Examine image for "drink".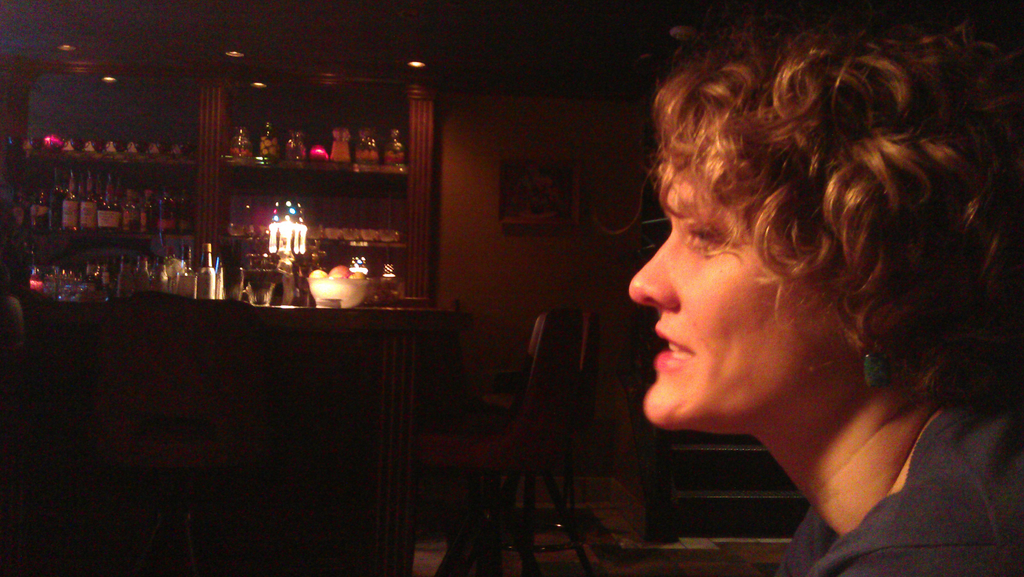
Examination result: rect(90, 172, 121, 228).
